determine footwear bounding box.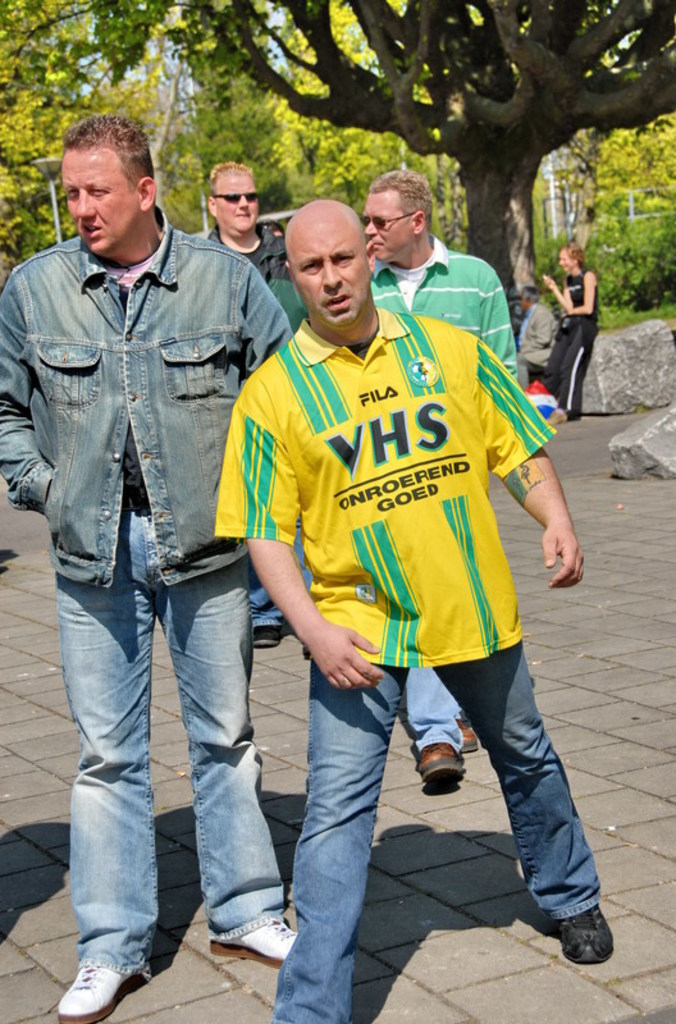
Determined: {"x1": 543, "y1": 406, "x2": 567, "y2": 426}.
